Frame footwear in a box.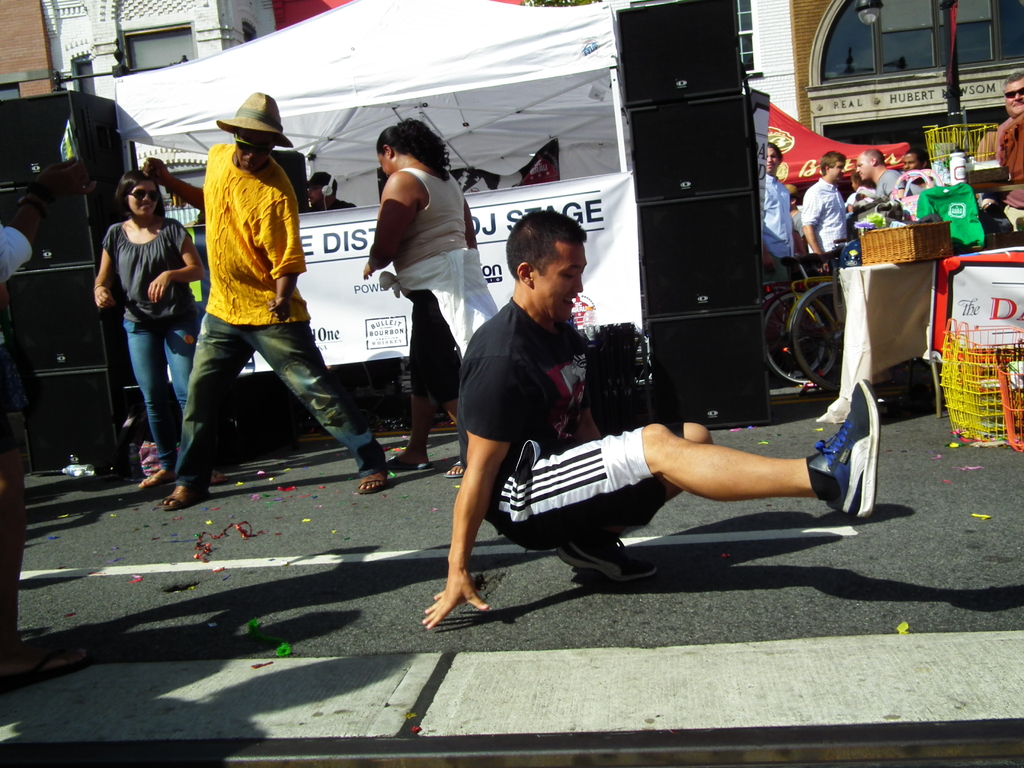
[202, 460, 239, 483].
